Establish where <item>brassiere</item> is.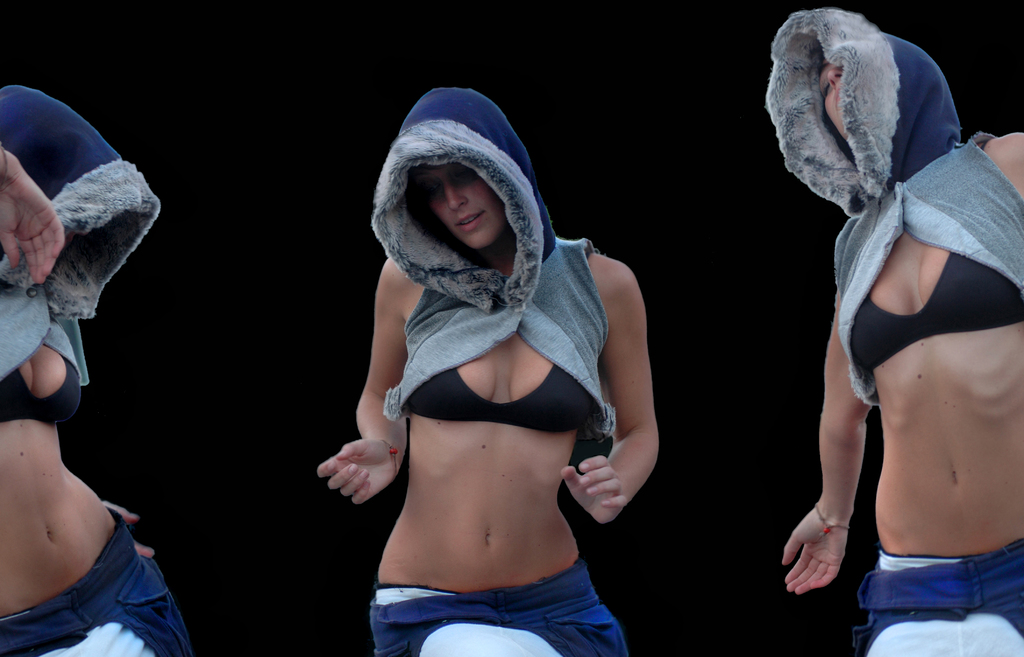
Established at left=850, top=251, right=1023, bottom=372.
